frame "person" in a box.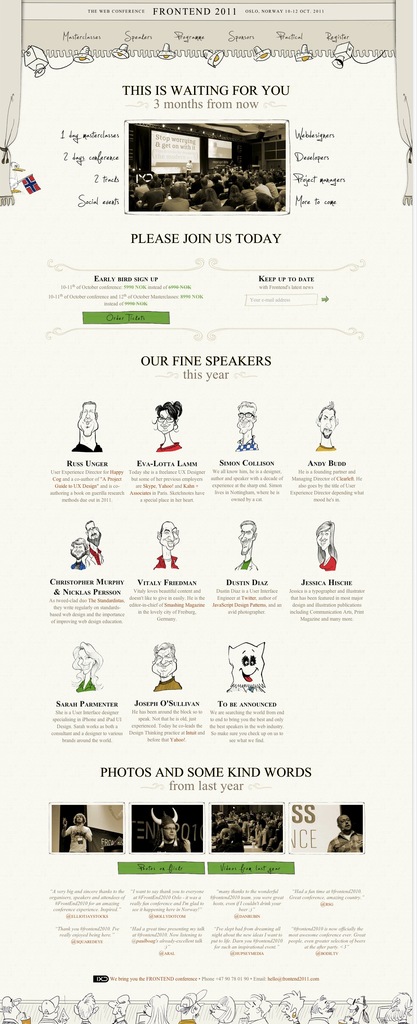
bbox=[155, 404, 190, 456].
